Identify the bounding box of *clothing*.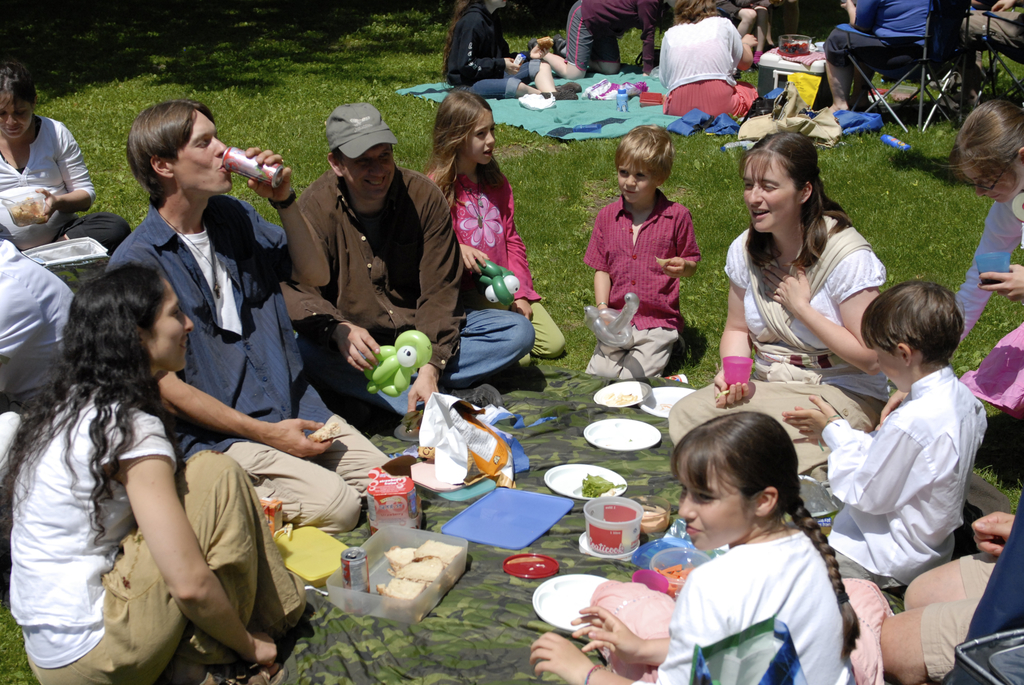
region(0, 240, 76, 405).
